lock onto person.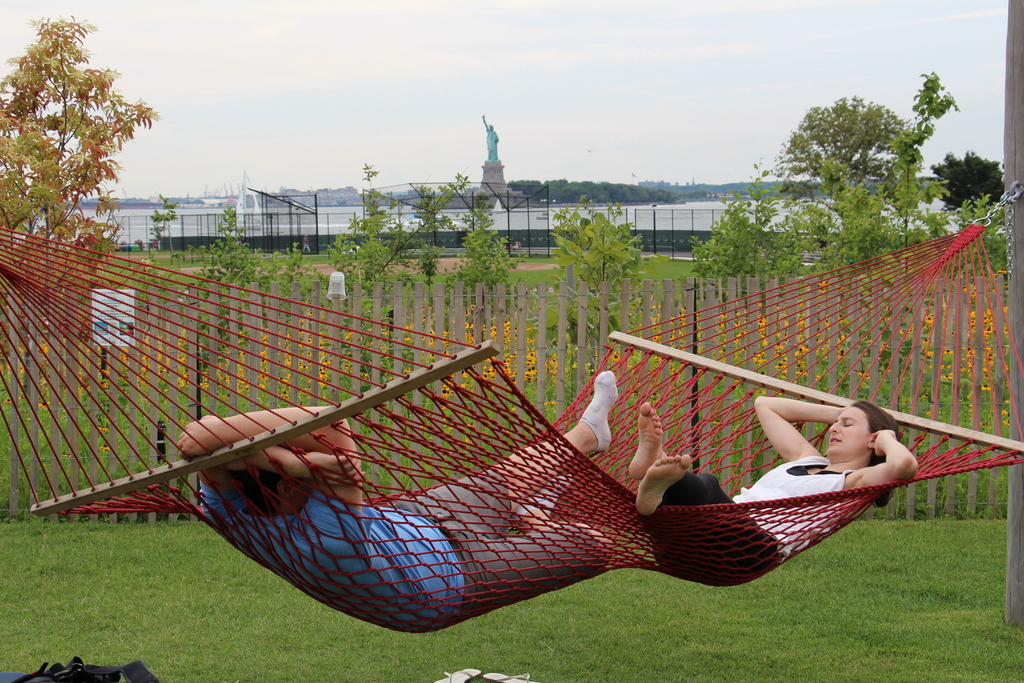
Locked: left=172, top=369, right=623, bottom=637.
